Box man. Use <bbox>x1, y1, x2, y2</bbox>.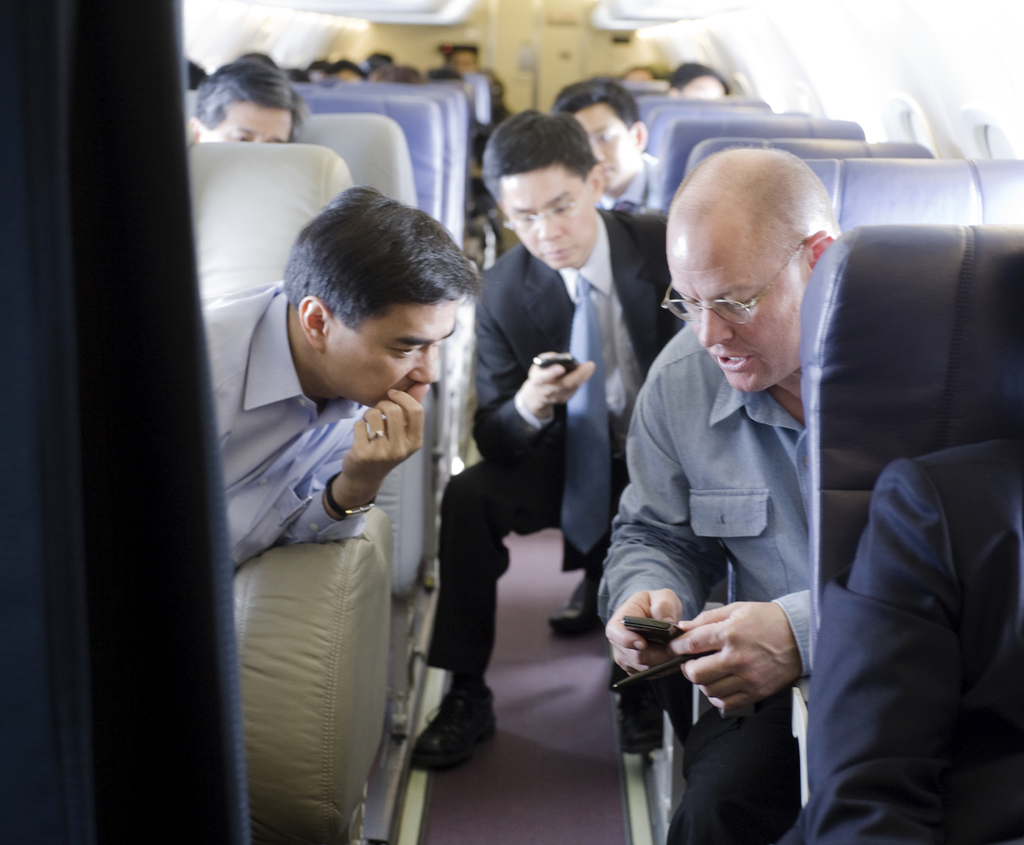
<bbox>409, 109, 691, 776</bbox>.
